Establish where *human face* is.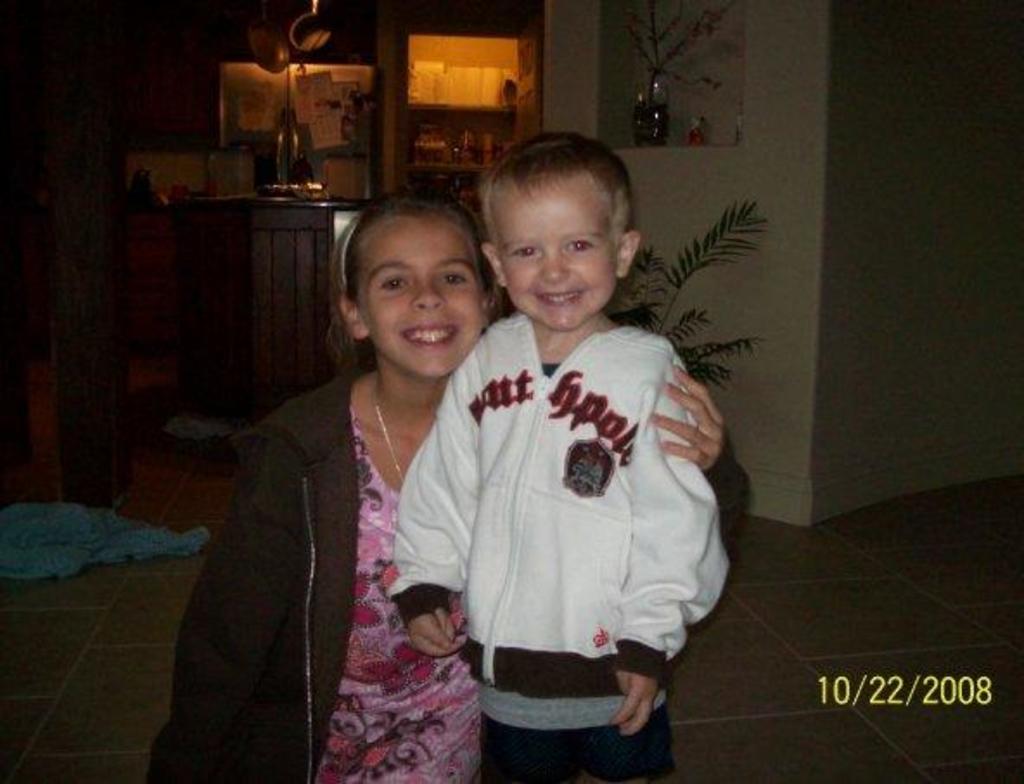
Established at [355, 215, 483, 374].
